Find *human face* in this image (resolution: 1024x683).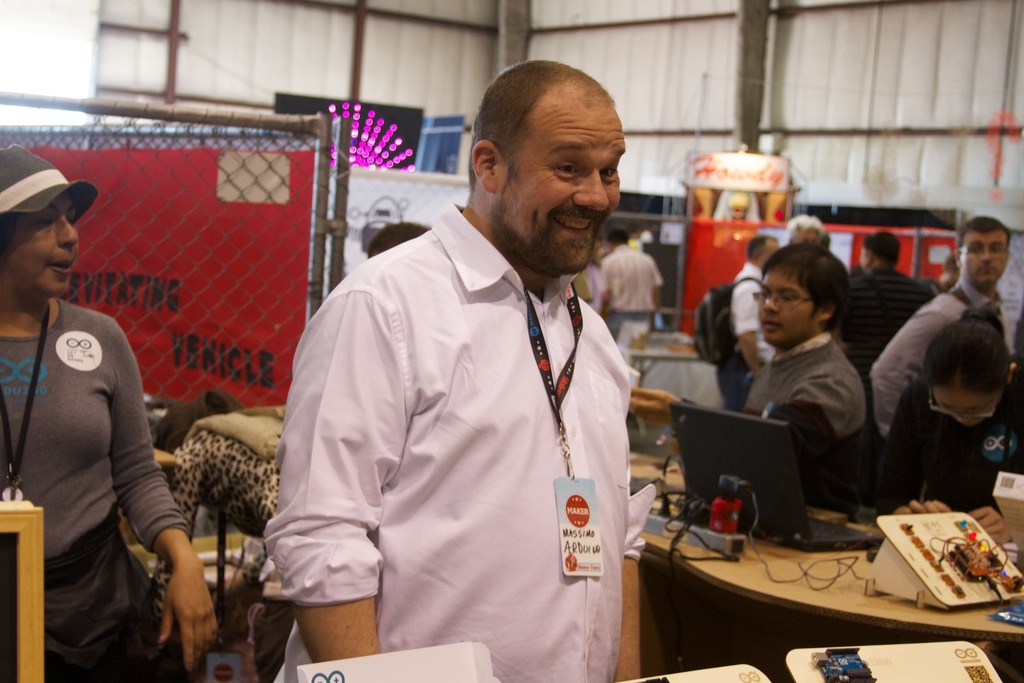
[494,88,627,277].
